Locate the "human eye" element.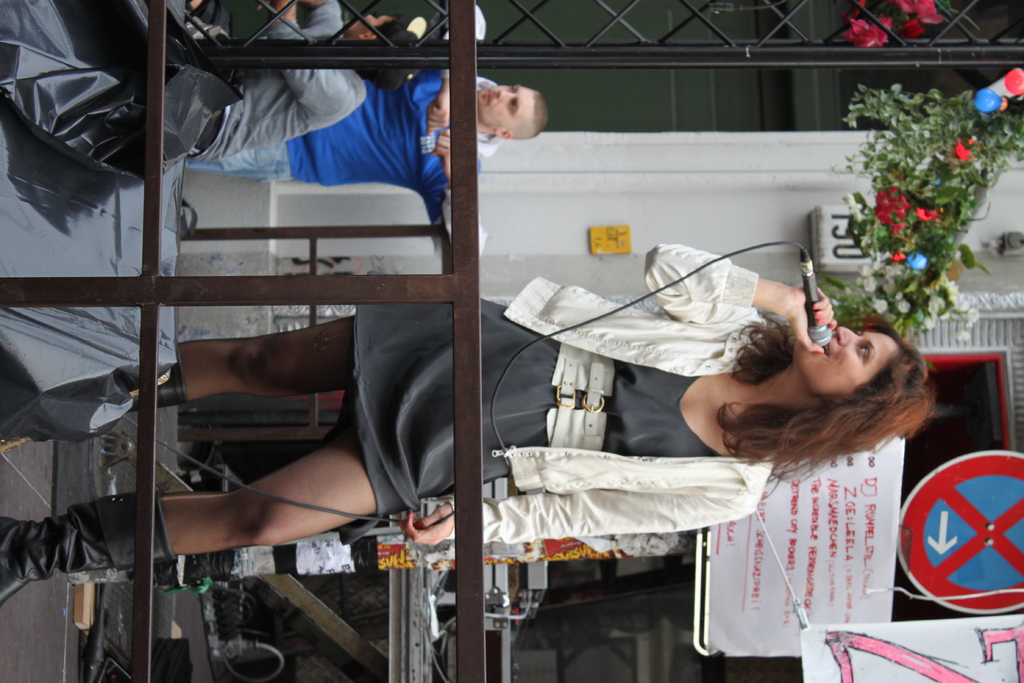
Element bbox: 507:79:516:92.
